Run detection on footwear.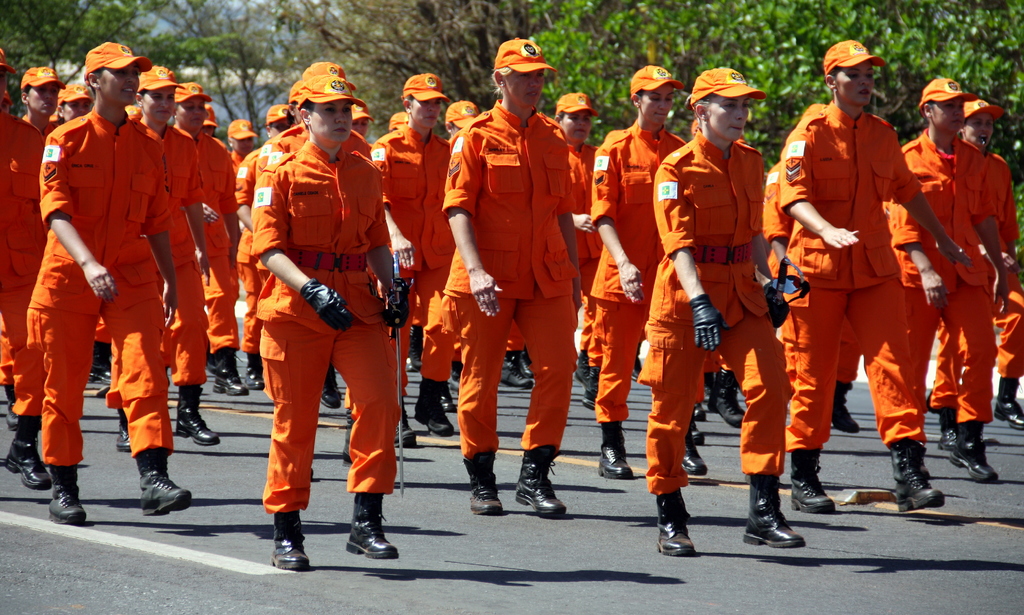
Result: bbox=(396, 414, 415, 449).
